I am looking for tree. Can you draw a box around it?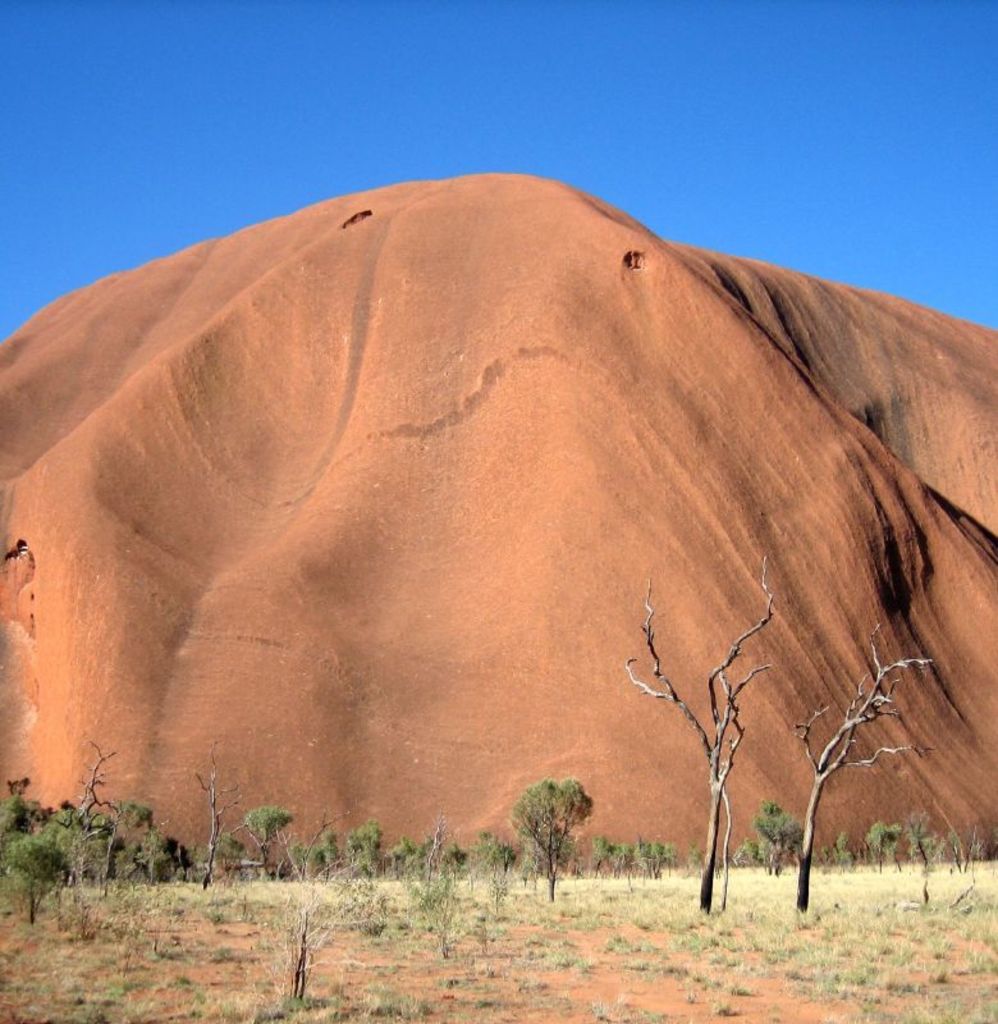
Sure, the bounding box is 631 554 769 914.
